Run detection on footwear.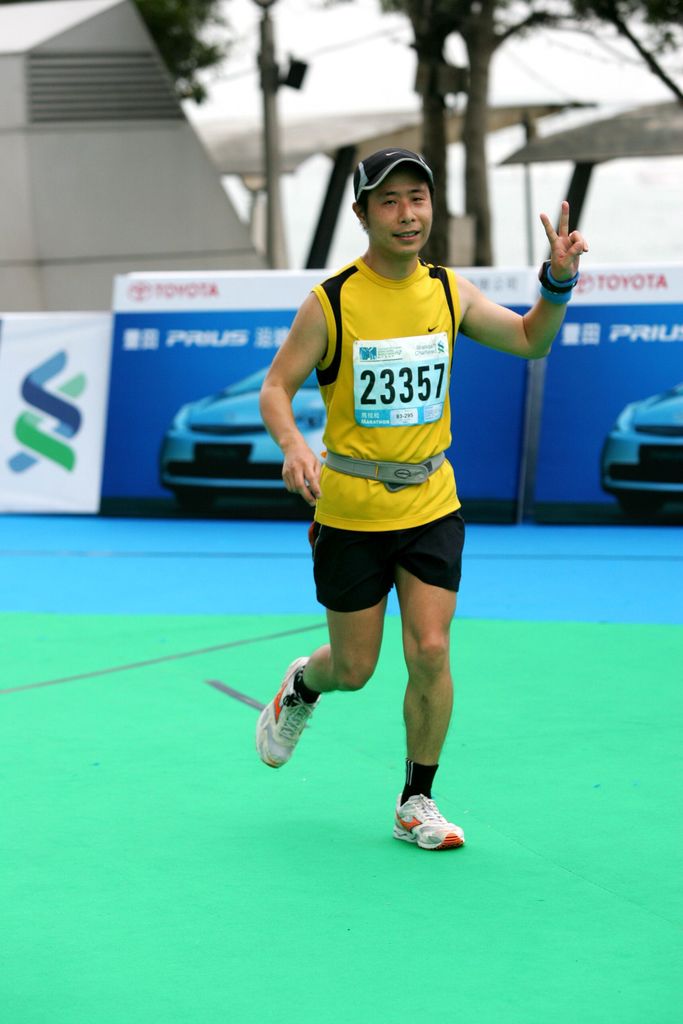
Result: rect(252, 650, 328, 765).
